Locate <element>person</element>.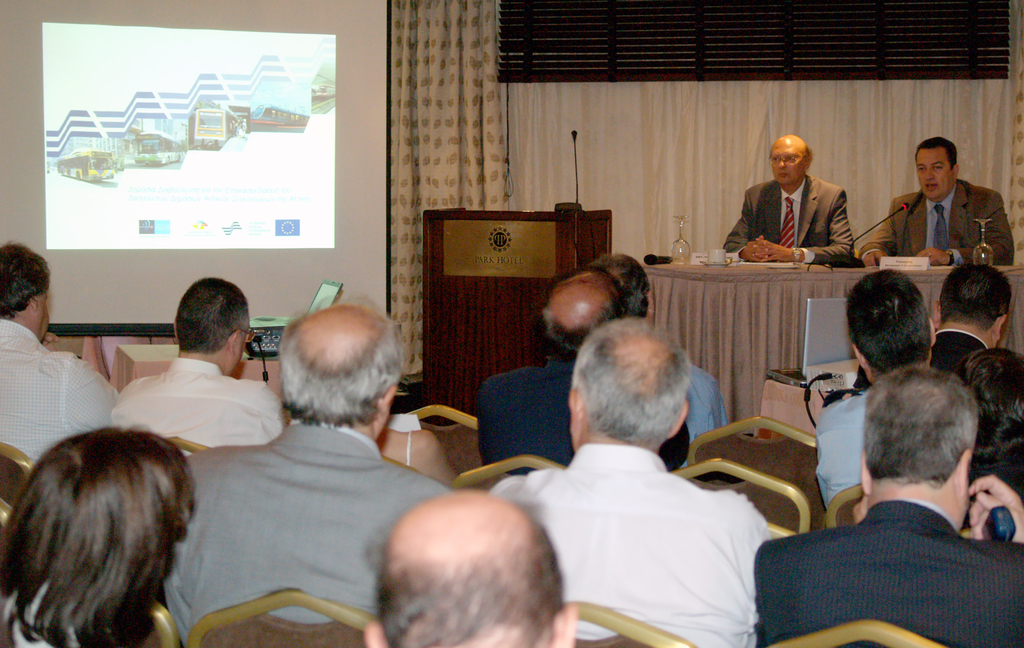
Bounding box: x1=1, y1=243, x2=1023, y2=647.
